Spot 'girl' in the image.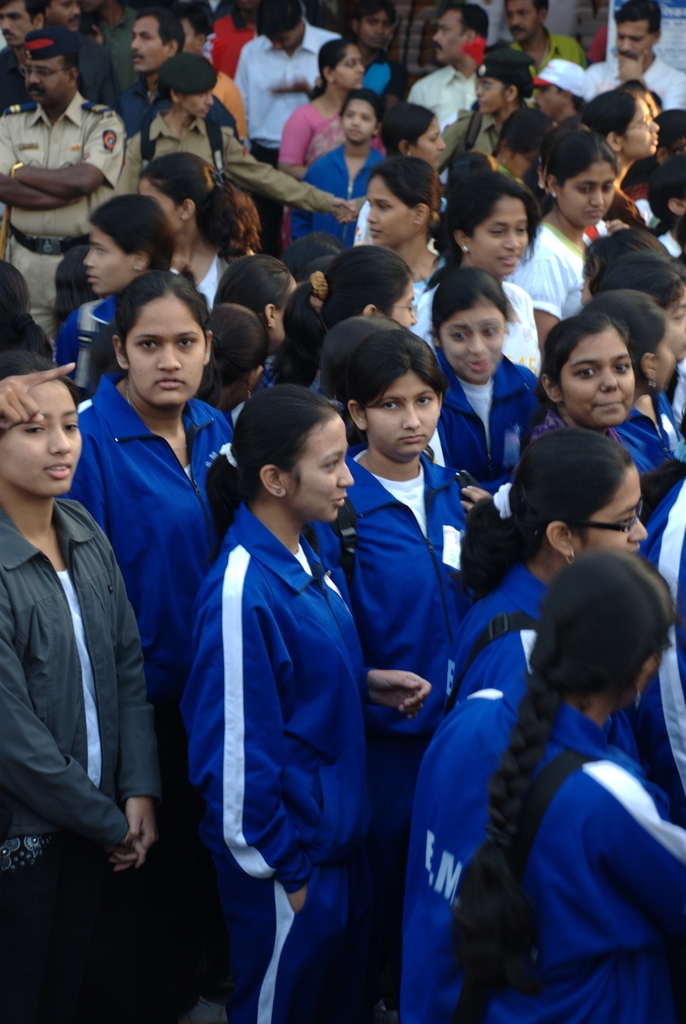
'girl' found at <bbox>195, 390, 369, 1023</bbox>.
